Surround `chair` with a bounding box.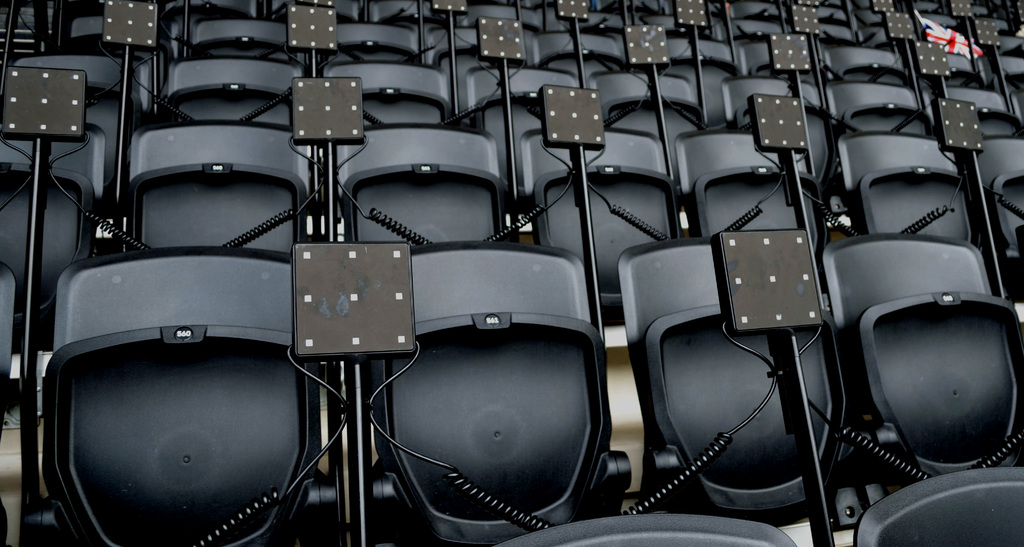
left=515, top=127, right=676, bottom=311.
